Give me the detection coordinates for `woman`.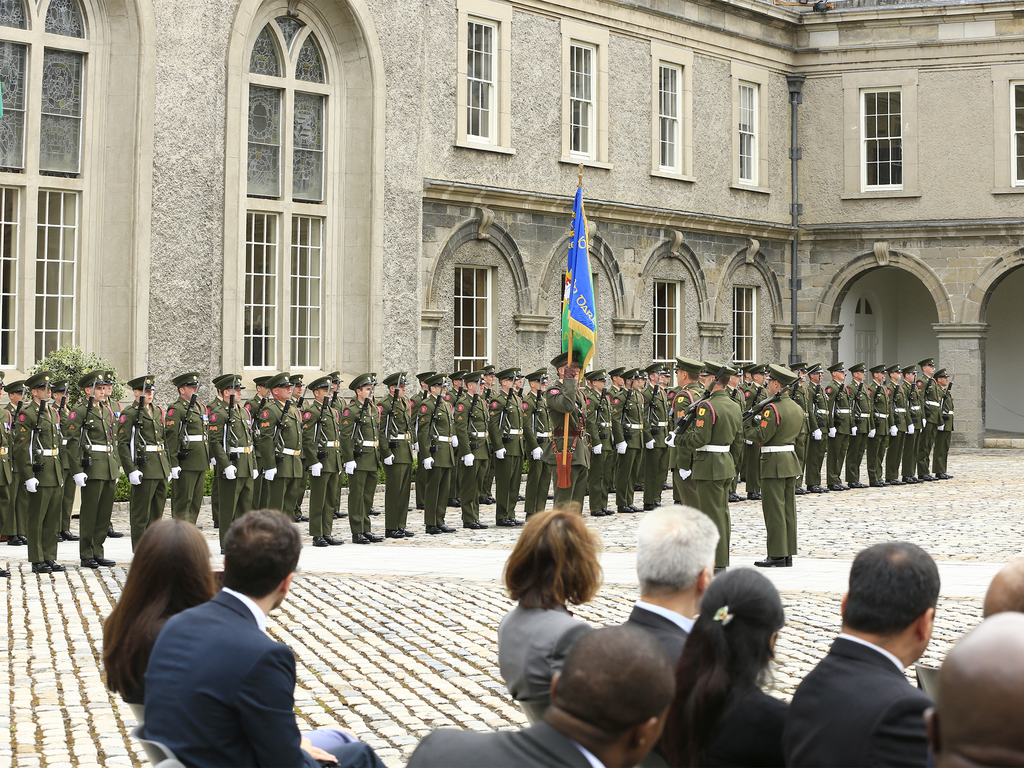
bbox=(643, 568, 794, 767).
